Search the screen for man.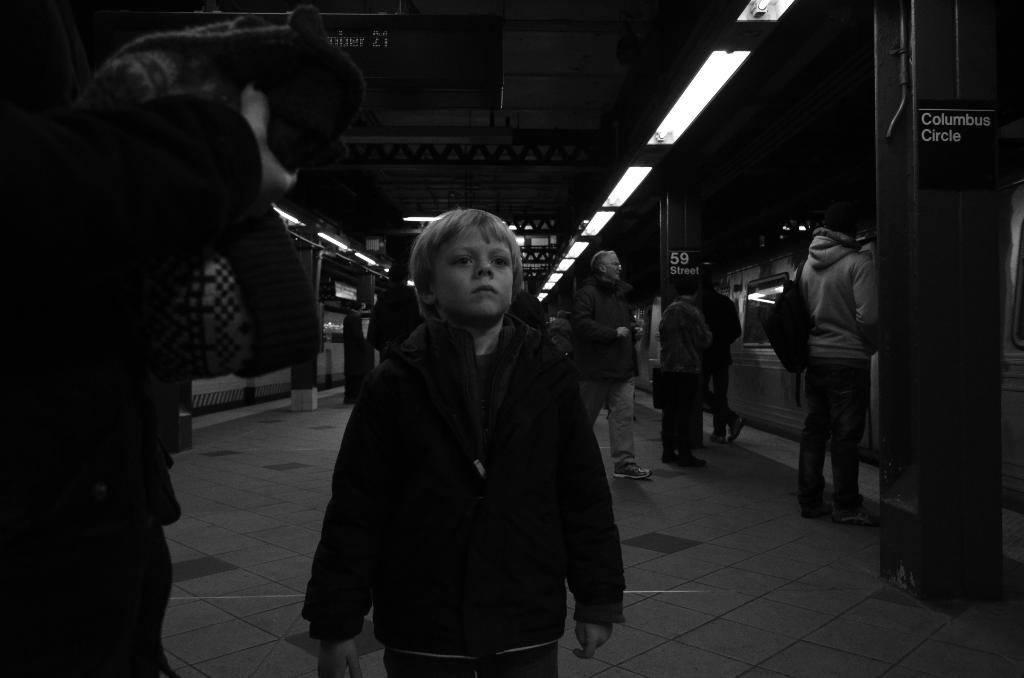
Found at x1=693 y1=260 x2=746 y2=445.
